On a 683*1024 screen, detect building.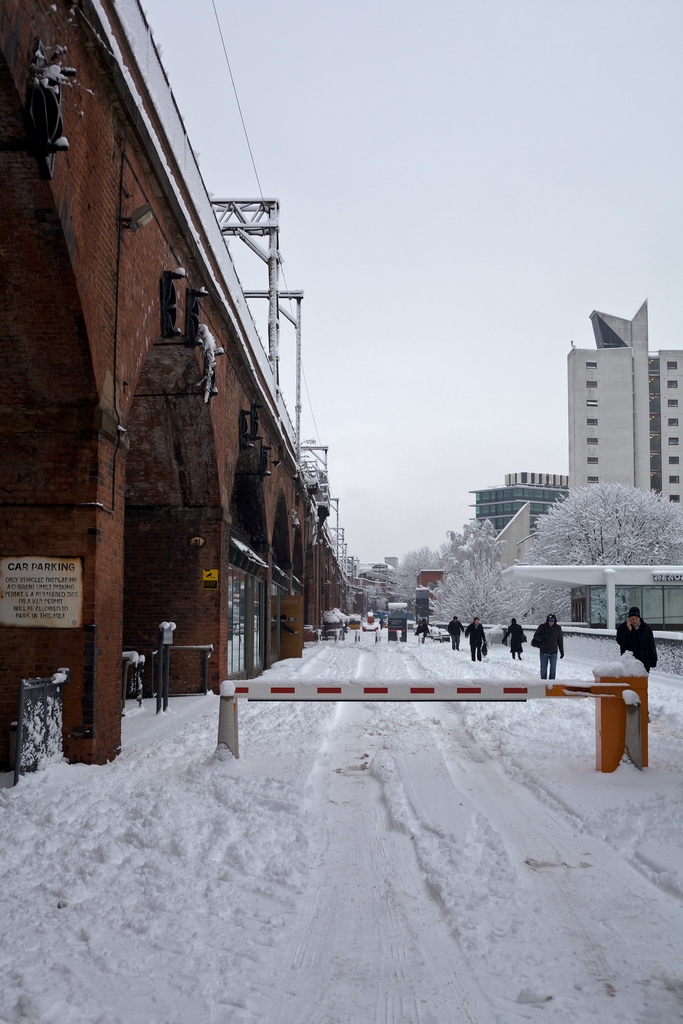
(568,295,682,514).
